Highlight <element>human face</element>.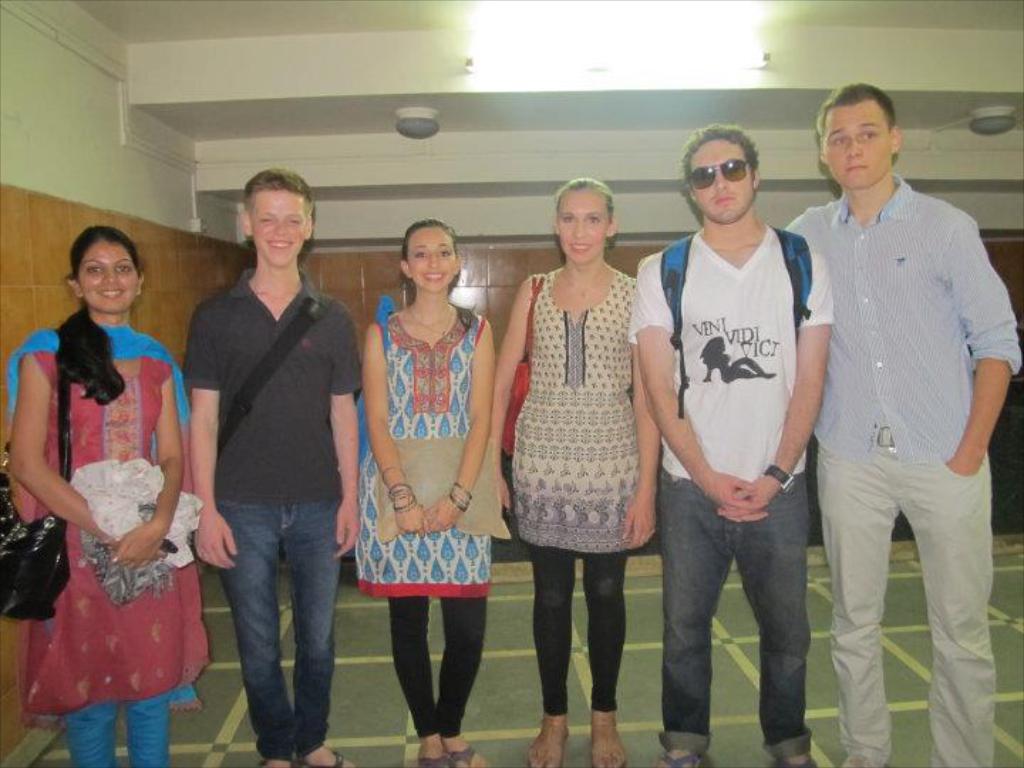
Highlighted region: region(404, 228, 459, 294).
